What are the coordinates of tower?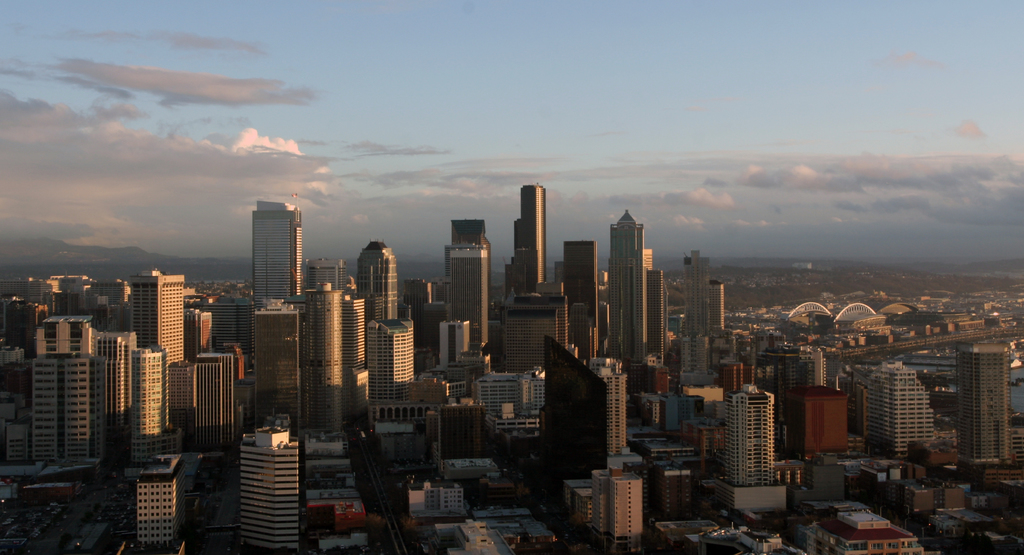
<box>864,355,931,463</box>.
